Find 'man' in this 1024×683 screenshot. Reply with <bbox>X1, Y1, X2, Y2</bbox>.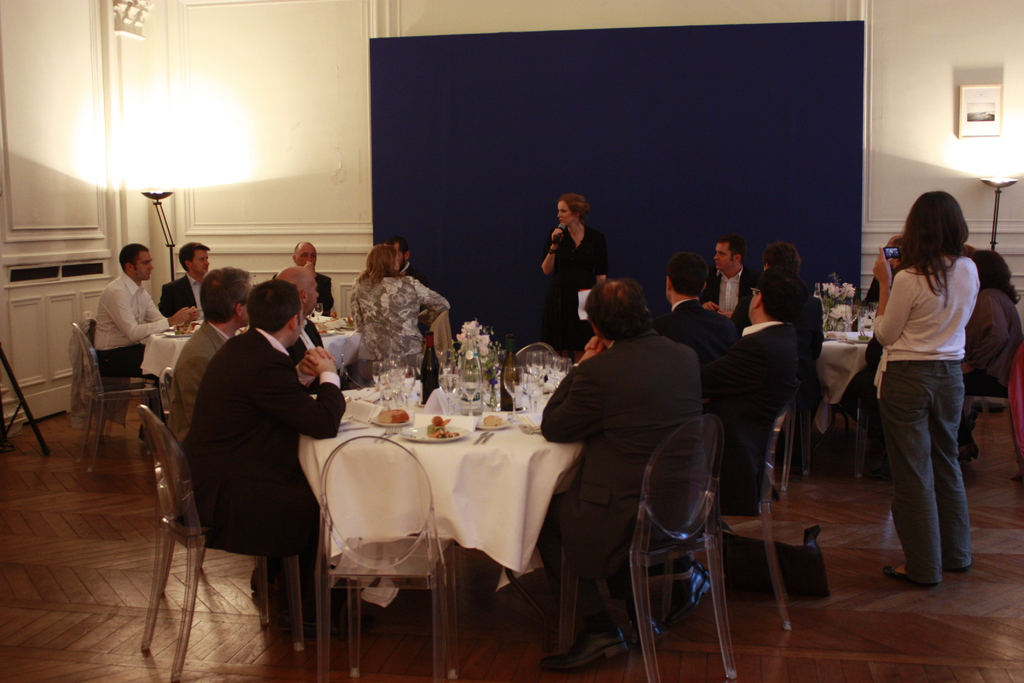
<bbox>166, 268, 249, 596</bbox>.
